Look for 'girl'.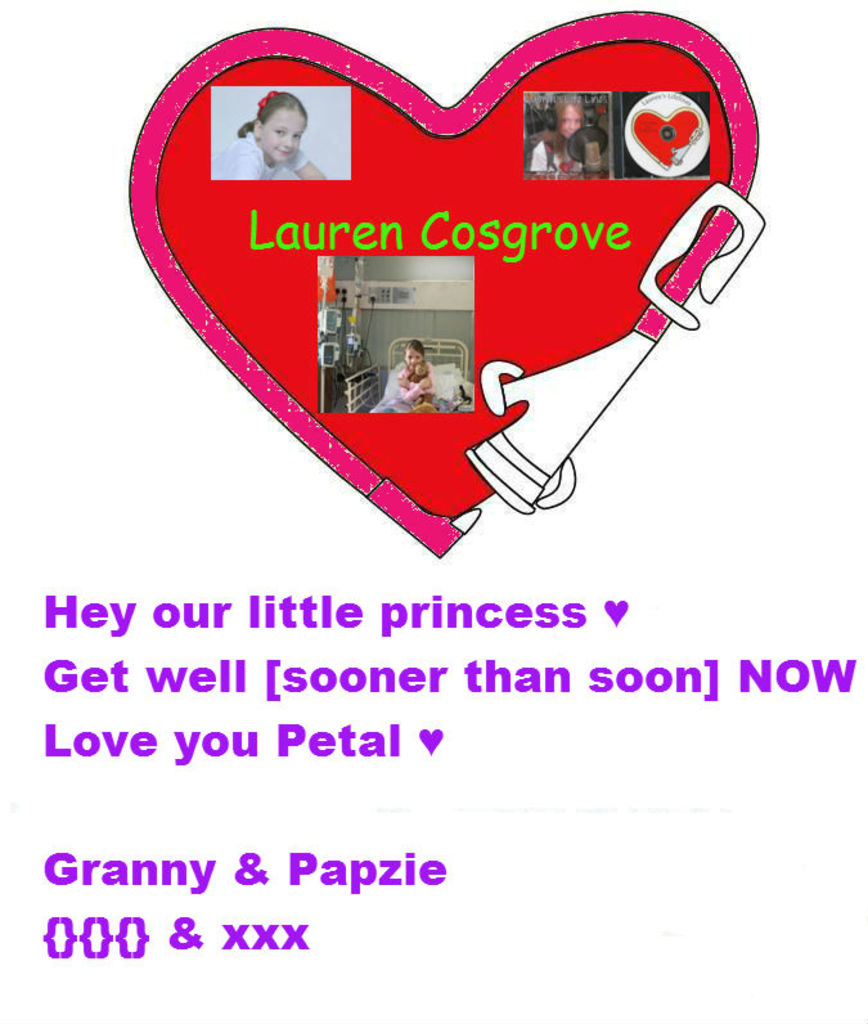
Found: <bbox>386, 338, 440, 417</bbox>.
